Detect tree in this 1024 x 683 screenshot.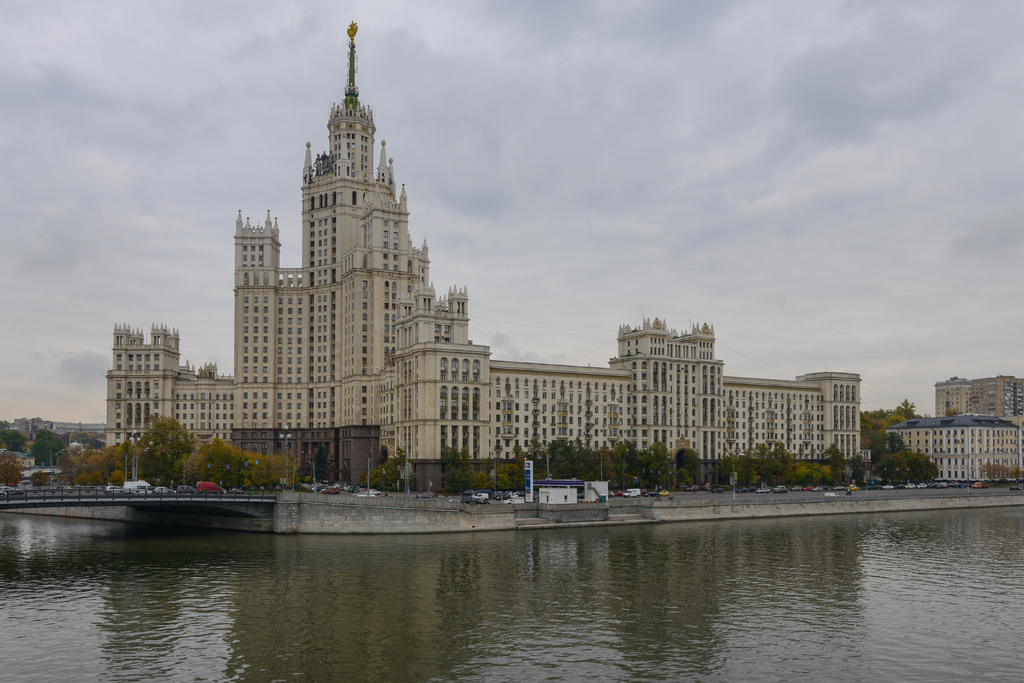
Detection: box(0, 414, 30, 460).
